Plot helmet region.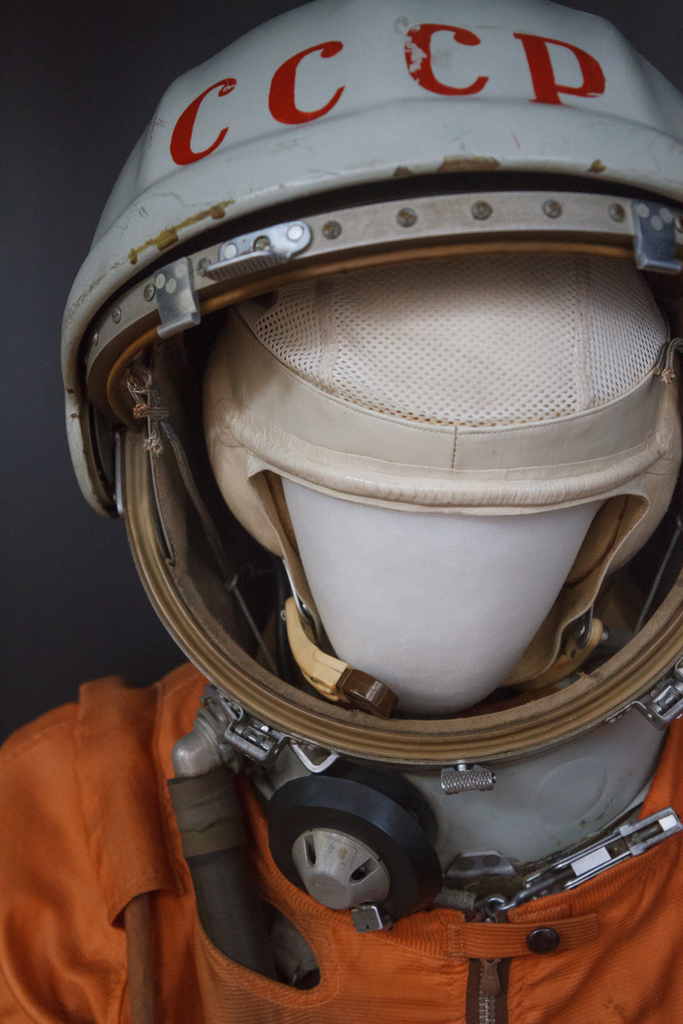
Plotted at (85, 0, 662, 948).
